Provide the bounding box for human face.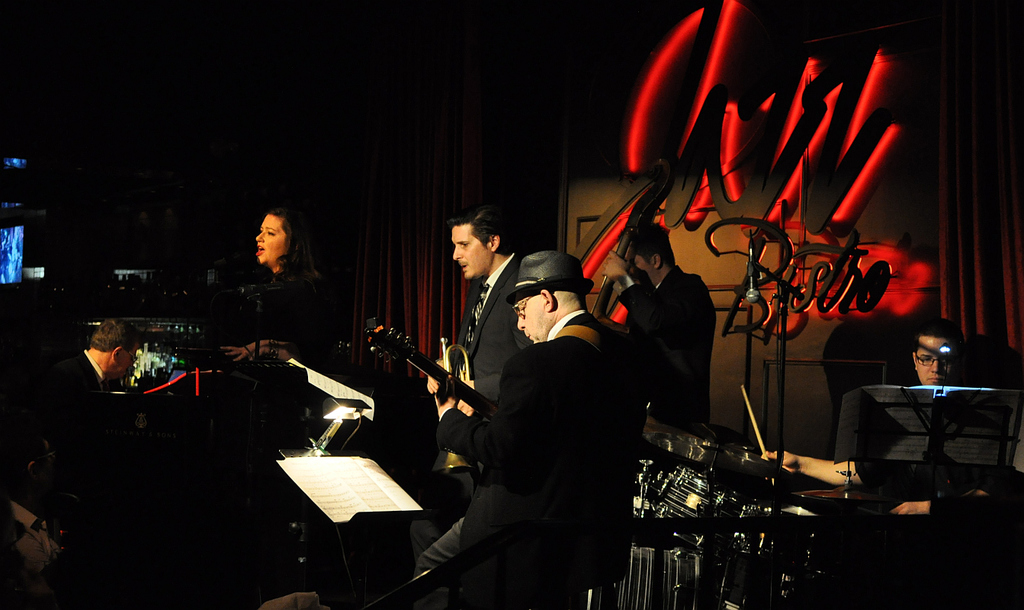
bbox=(117, 343, 144, 377).
